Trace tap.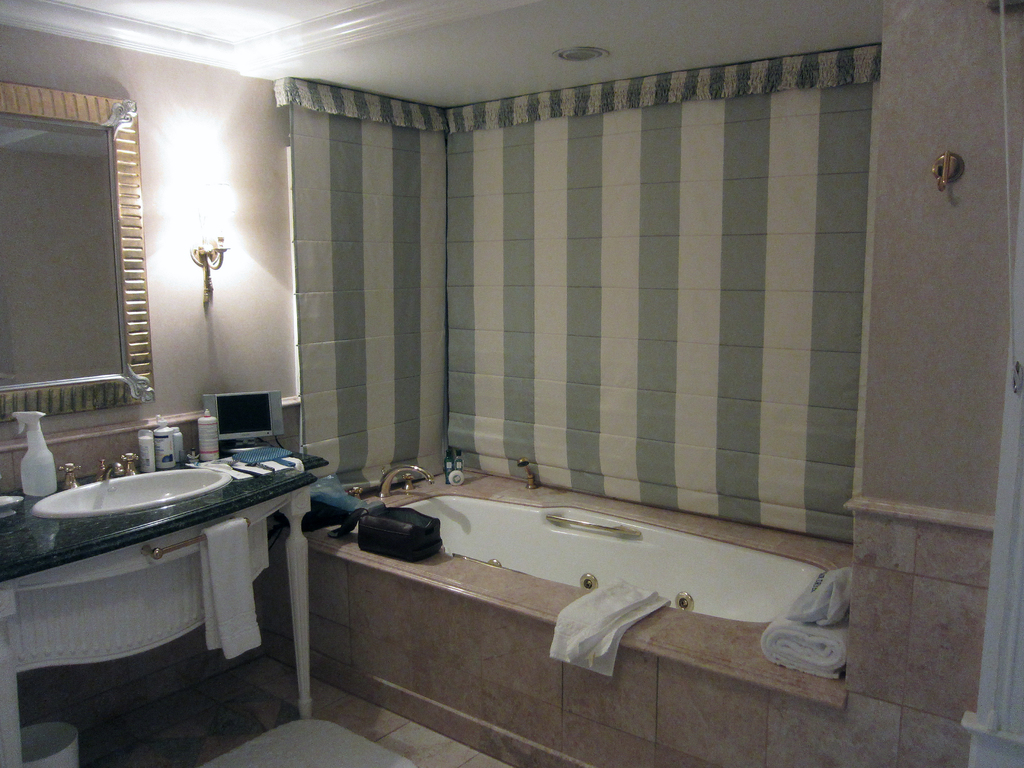
Traced to region(510, 452, 543, 491).
